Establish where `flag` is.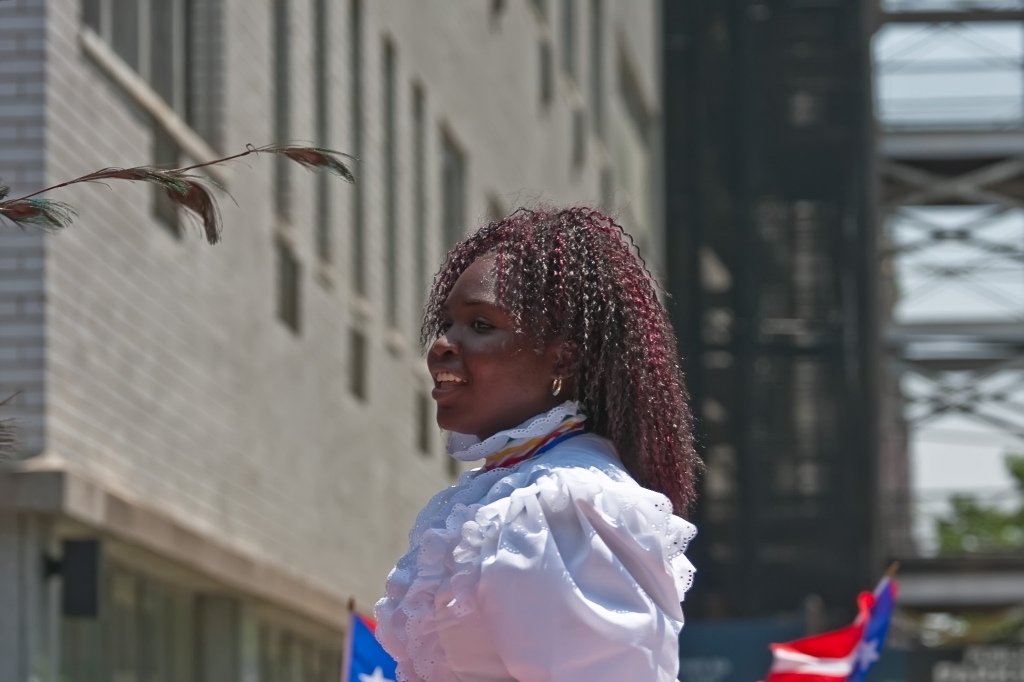
Established at [769, 592, 875, 681].
